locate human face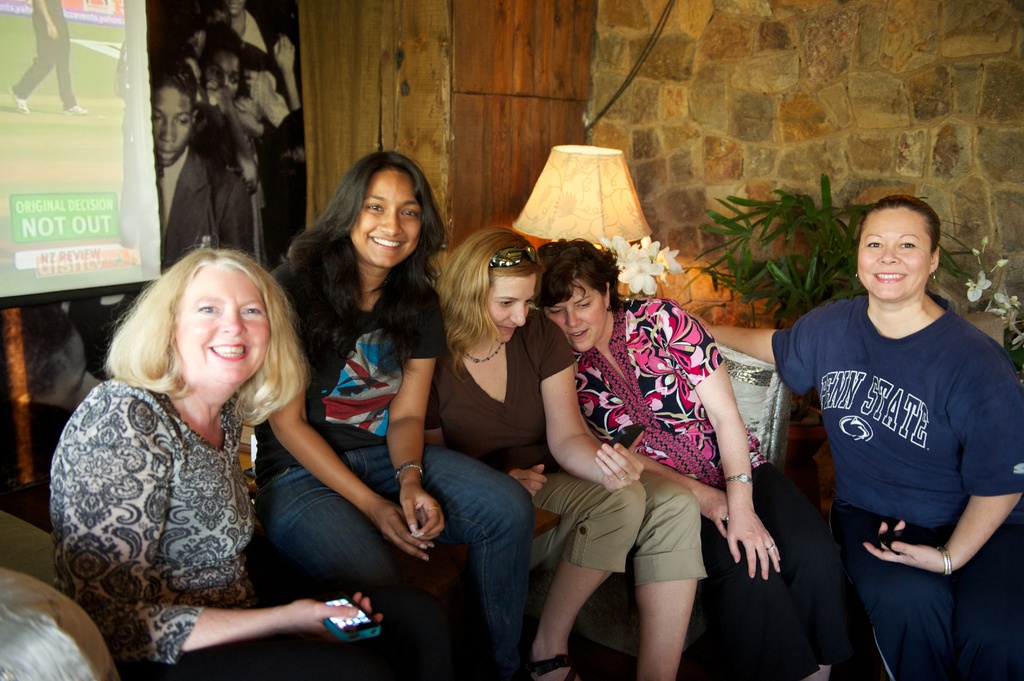
Rect(863, 204, 928, 303)
